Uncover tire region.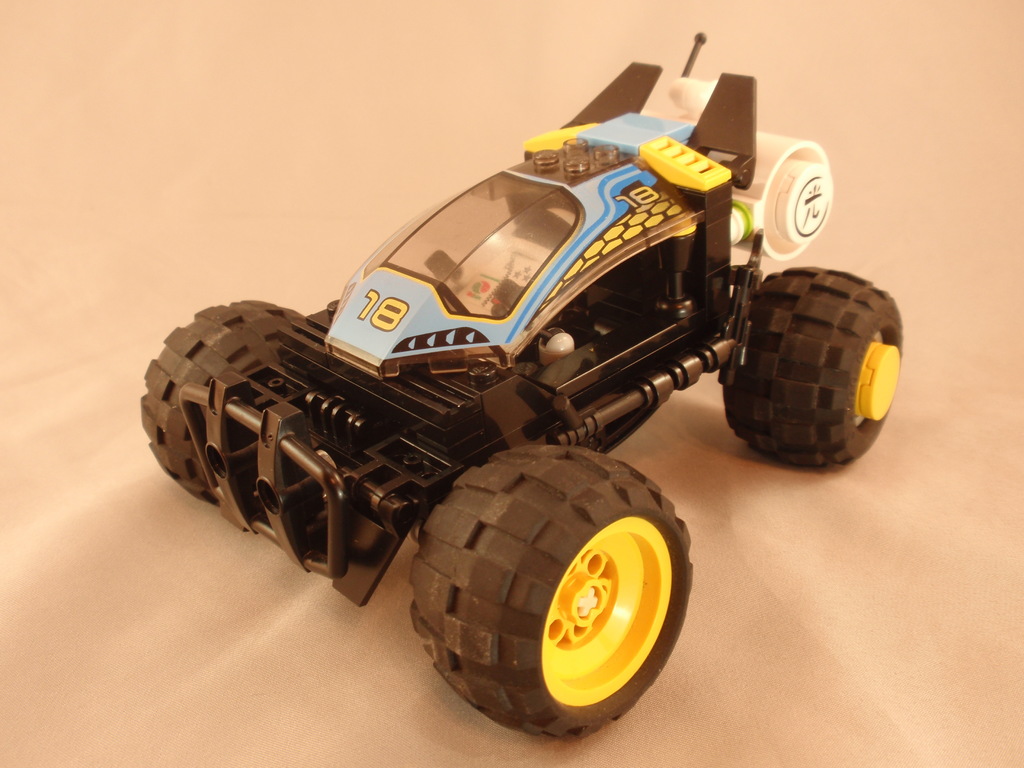
Uncovered: locate(710, 257, 899, 477).
